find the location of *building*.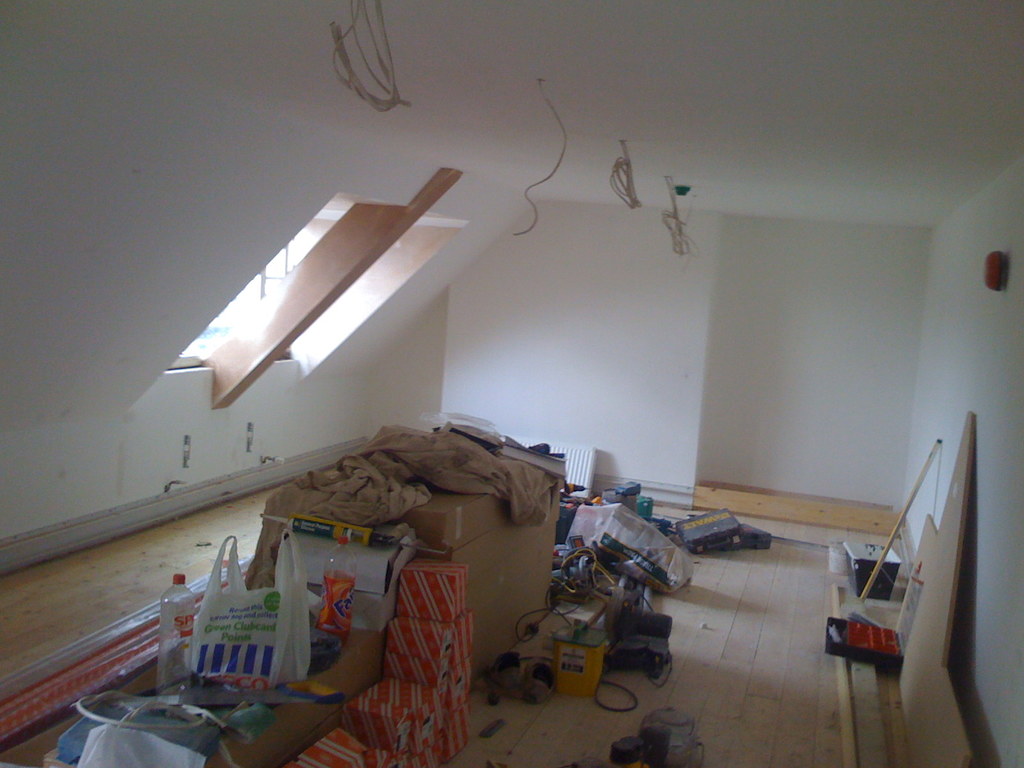
Location: box(0, 0, 1023, 767).
